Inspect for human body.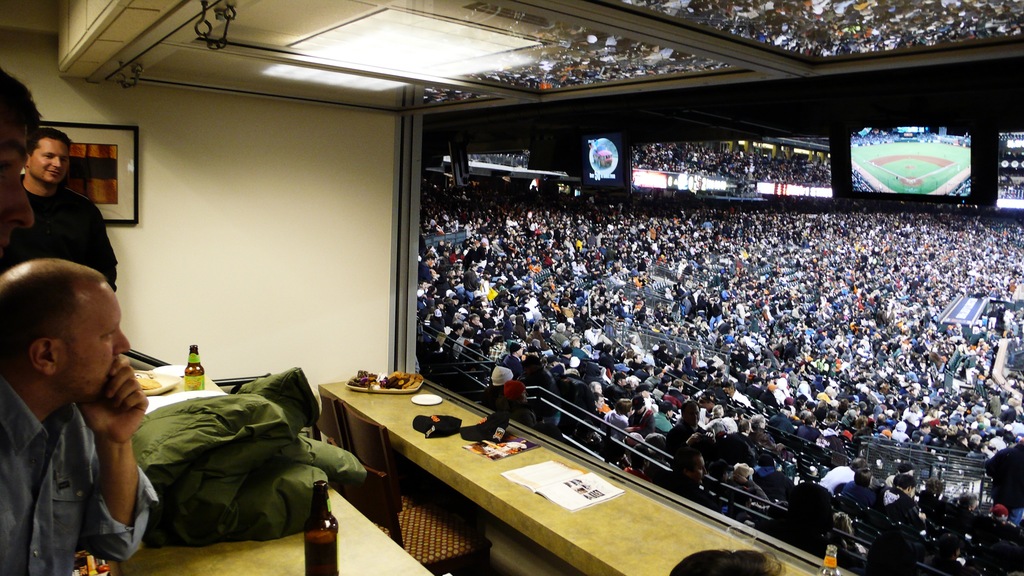
Inspection: 425/198/436/214.
